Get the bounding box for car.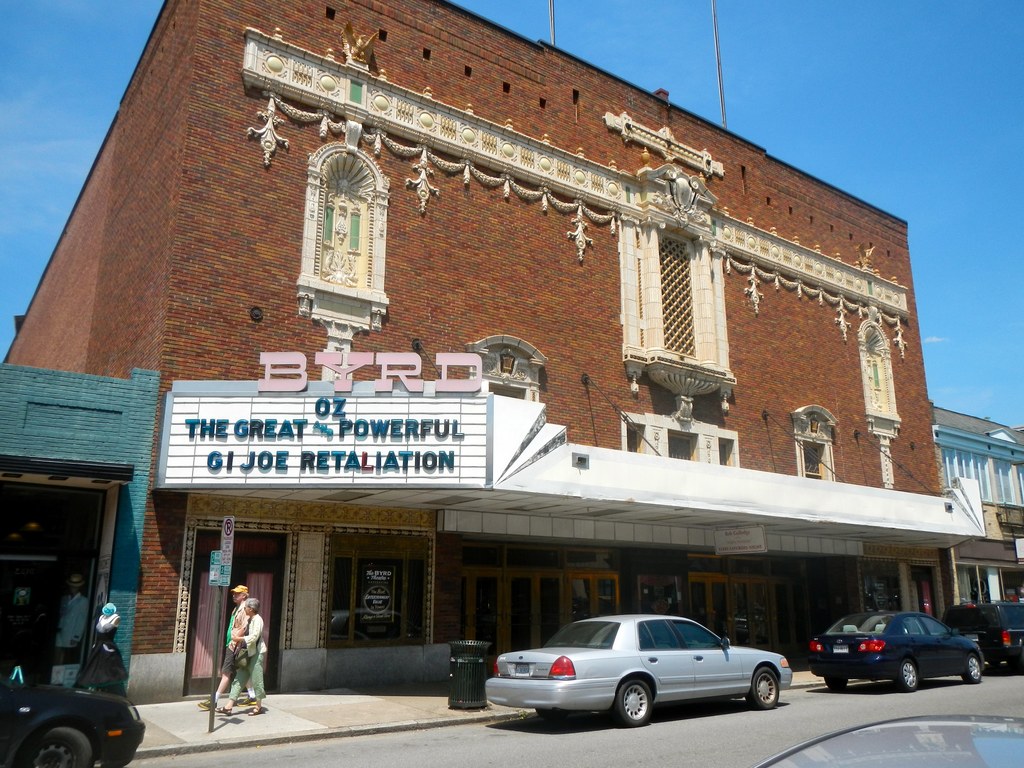
locate(758, 714, 1023, 767).
